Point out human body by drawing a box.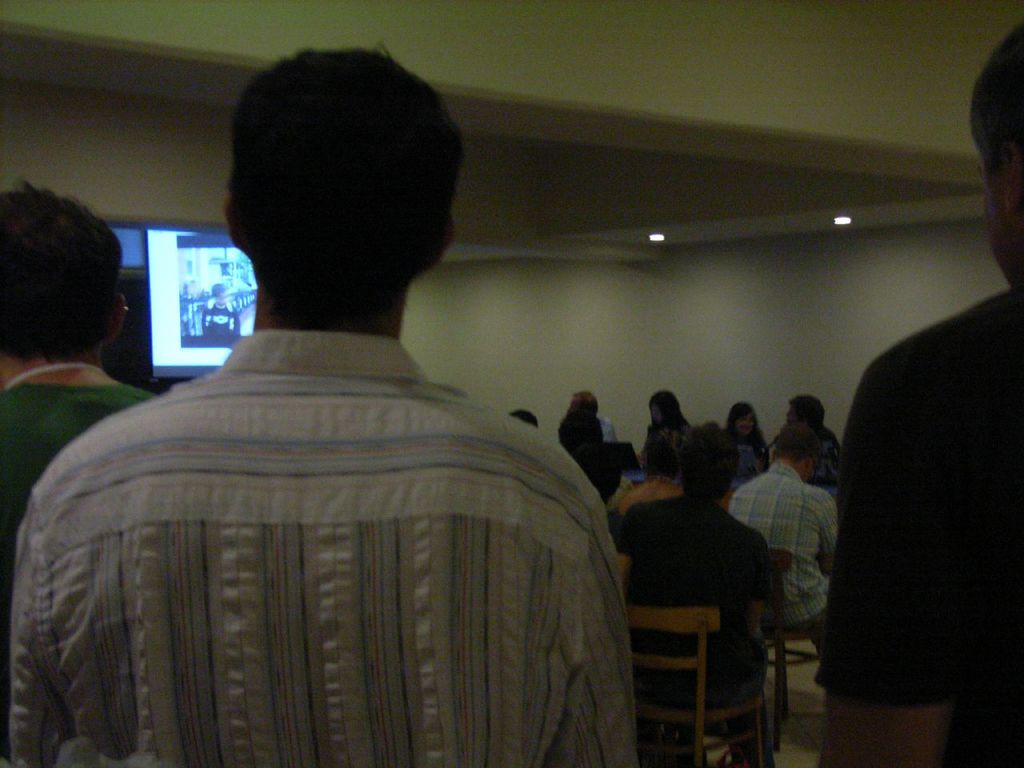
[198,284,242,336].
